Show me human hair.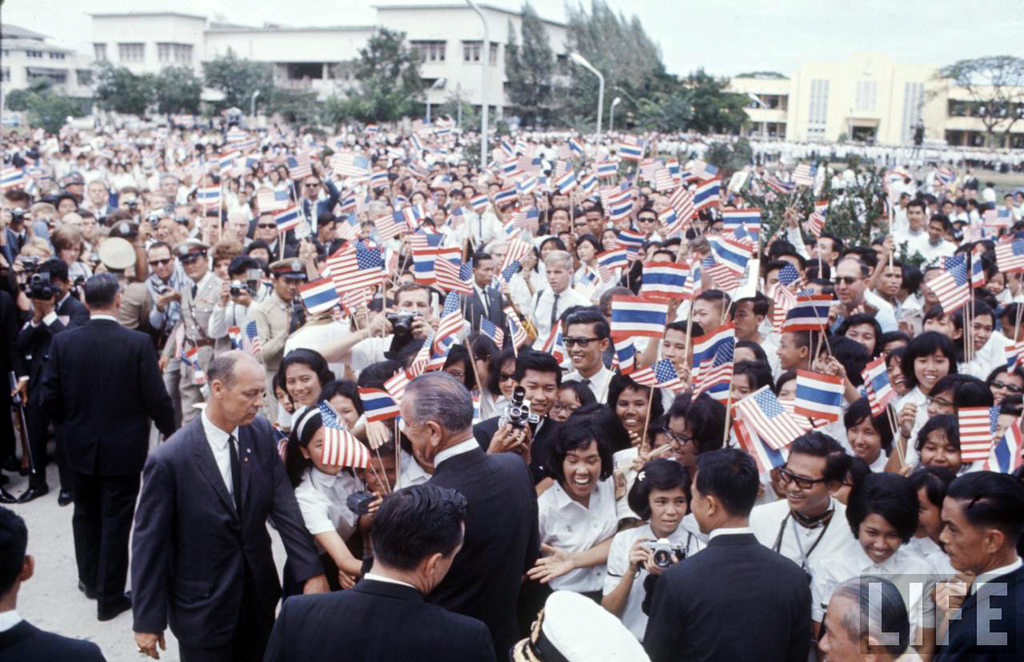
human hair is here: <bbox>569, 310, 612, 346</bbox>.
